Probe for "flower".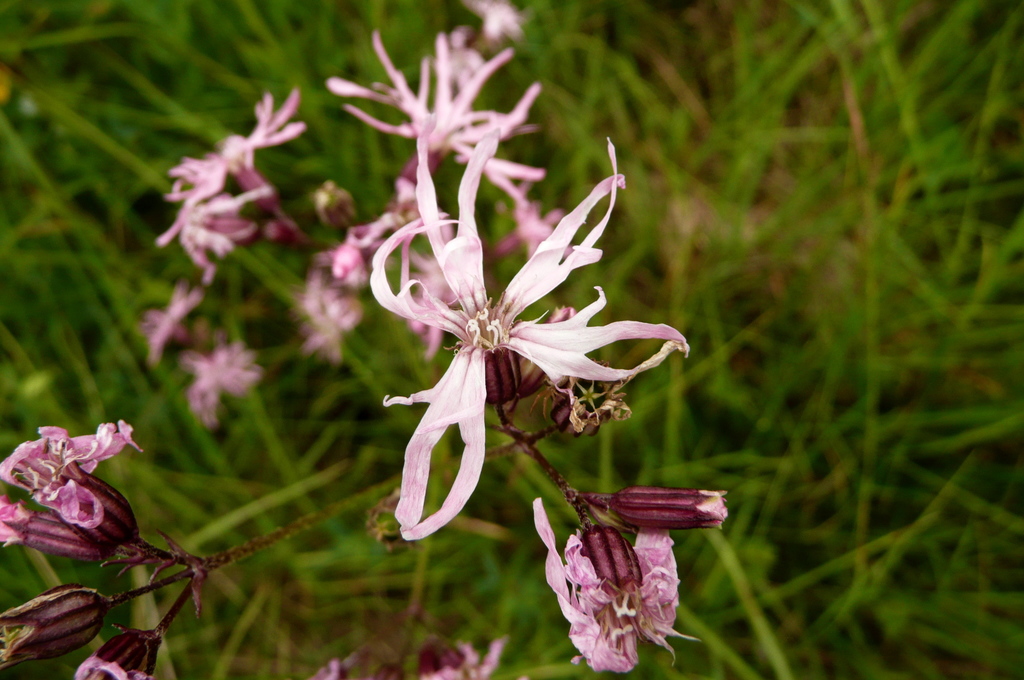
Probe result: left=0, top=496, right=110, bottom=565.
